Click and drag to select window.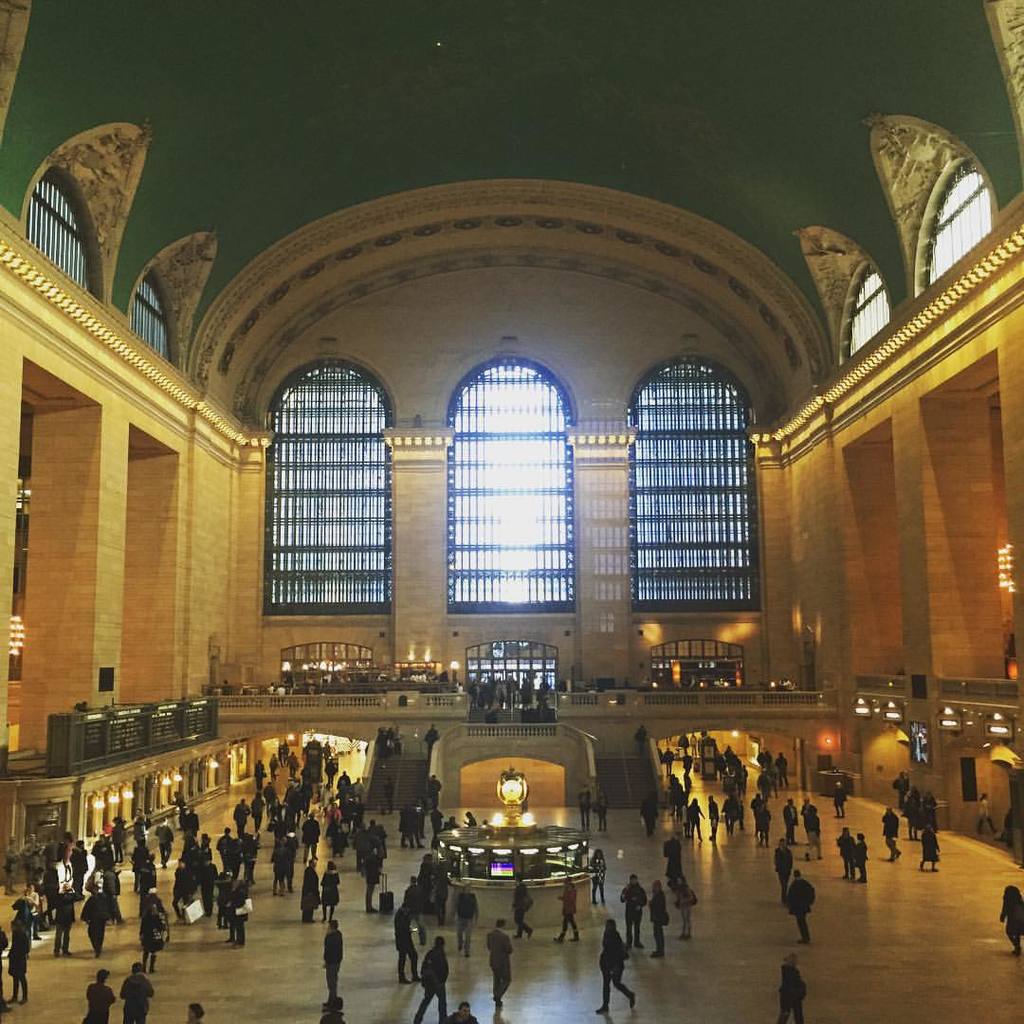
Selection: rect(439, 349, 578, 615).
